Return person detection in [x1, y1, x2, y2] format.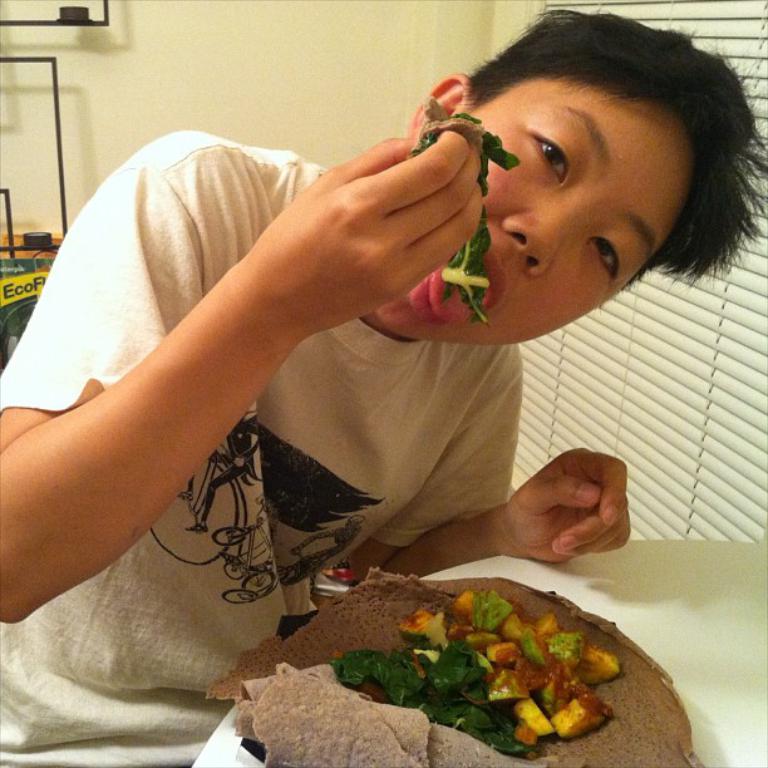
[0, 4, 767, 767].
